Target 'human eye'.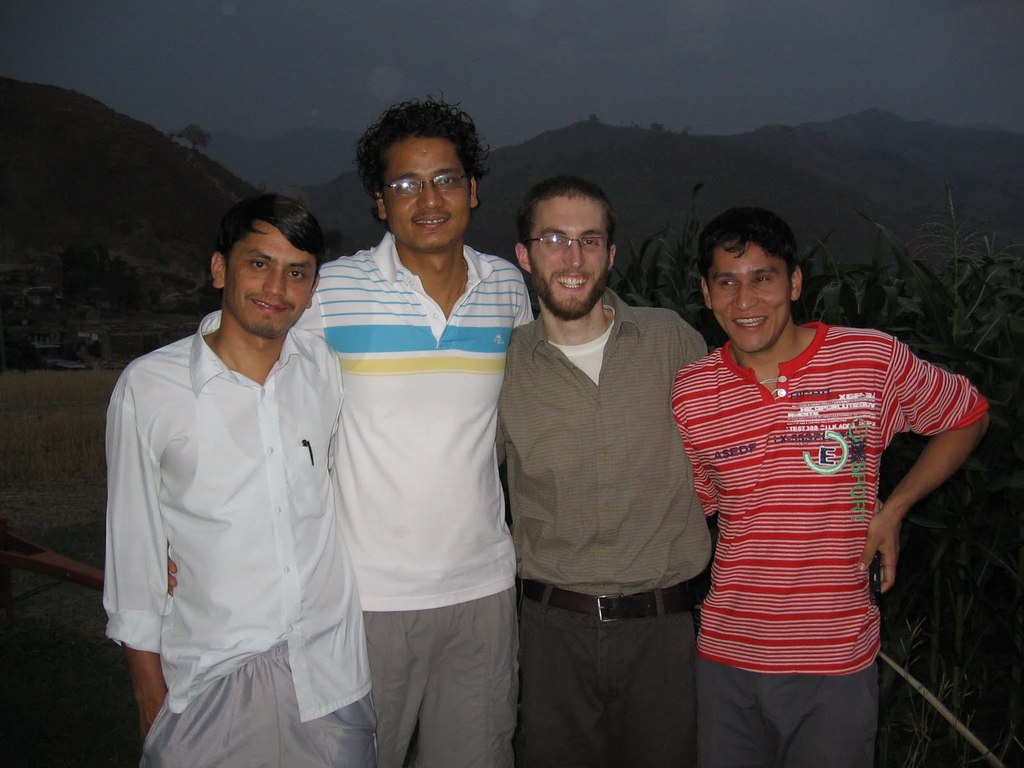
Target region: crop(547, 236, 564, 249).
